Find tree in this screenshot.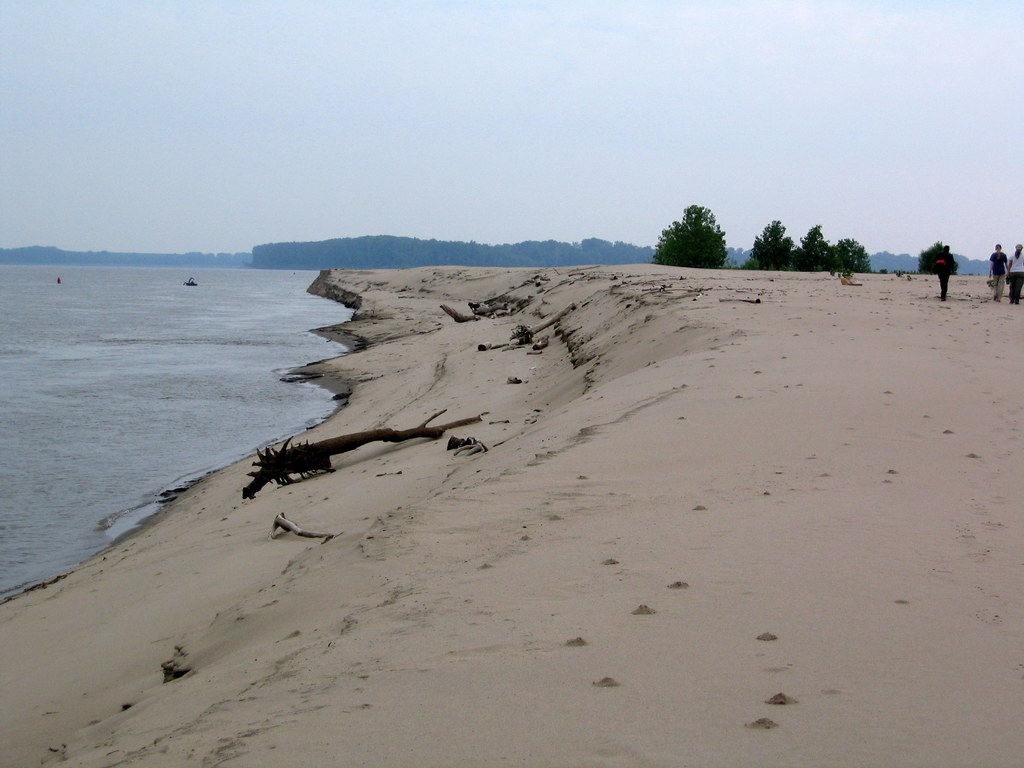
The bounding box for tree is {"x1": 652, "y1": 202, "x2": 730, "y2": 262}.
